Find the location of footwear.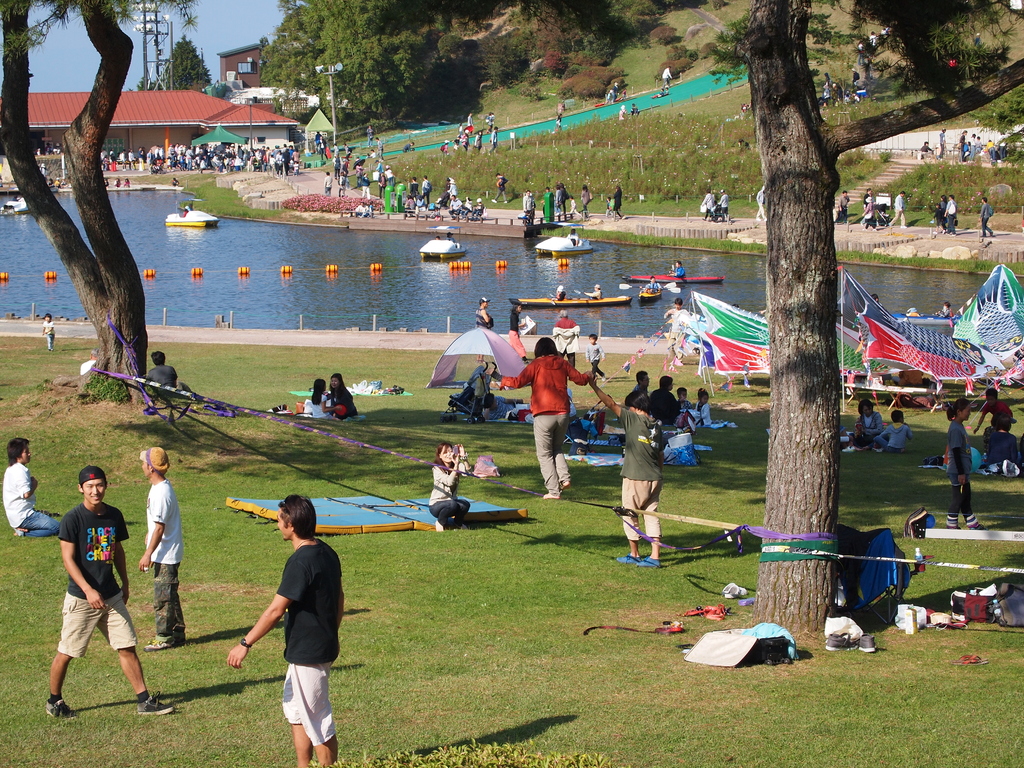
Location: crop(141, 638, 172, 654).
